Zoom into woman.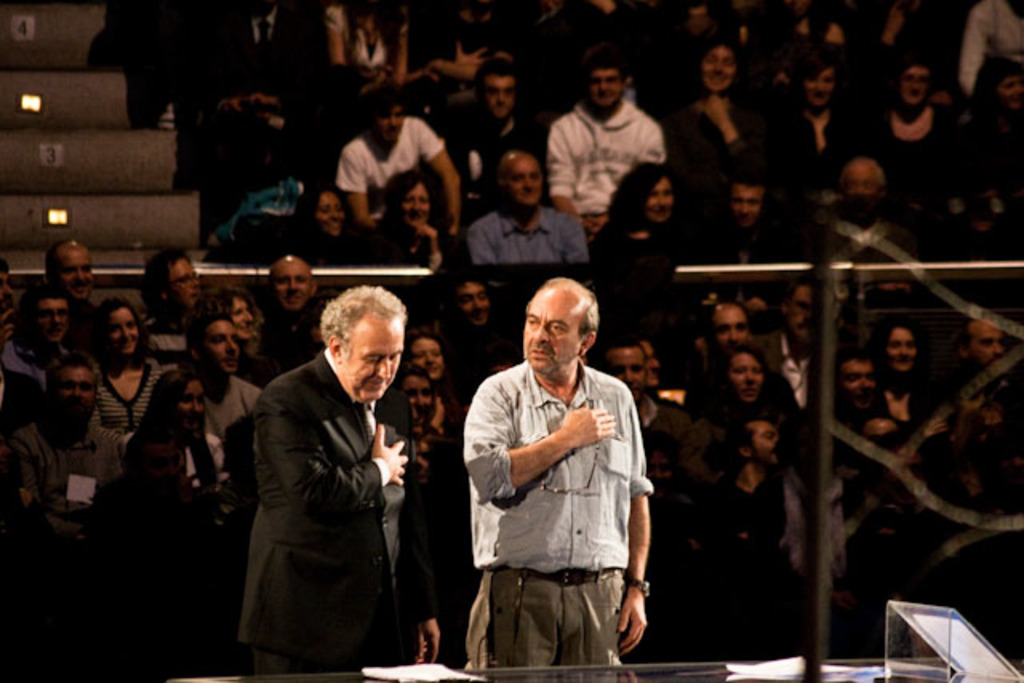
Zoom target: select_region(403, 326, 466, 406).
